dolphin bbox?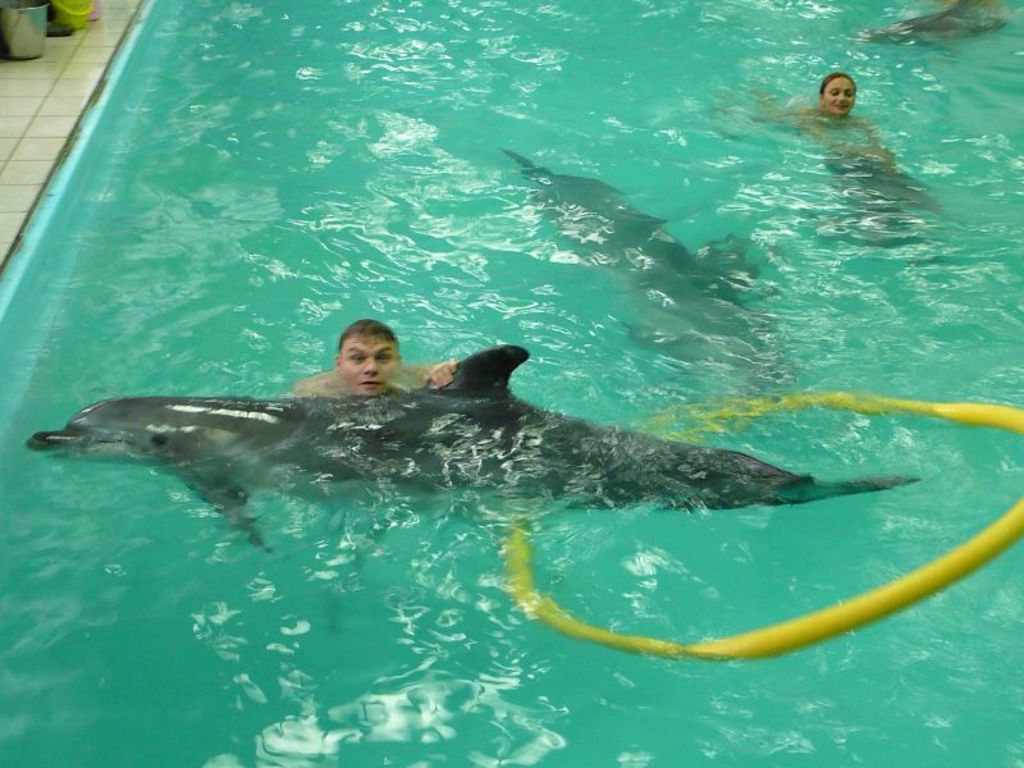
detection(500, 145, 781, 398)
